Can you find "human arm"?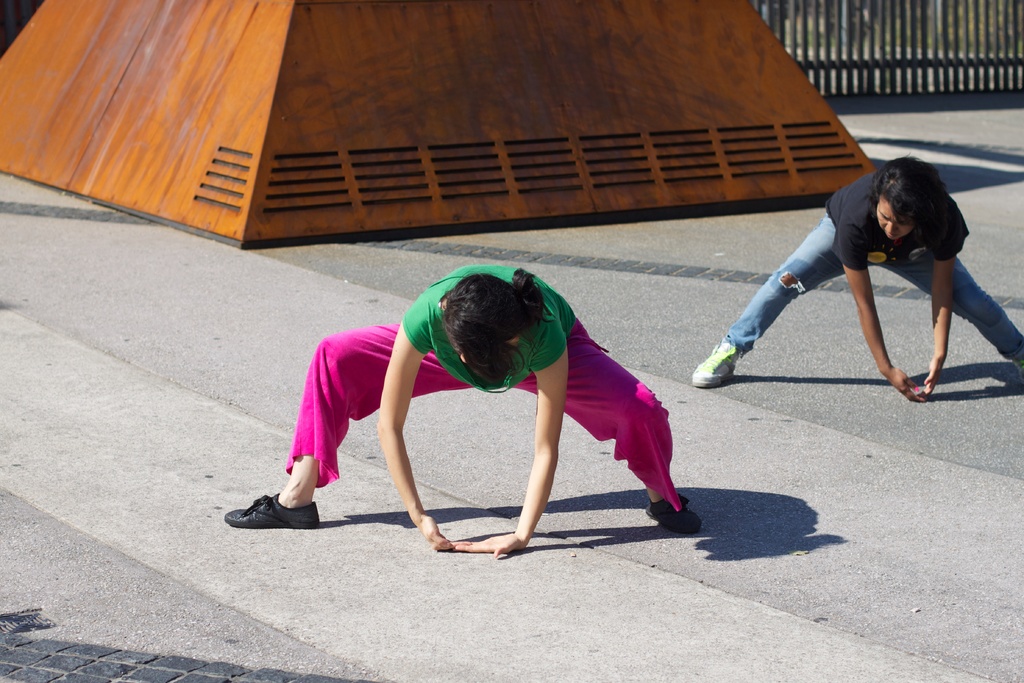
Yes, bounding box: 835 219 920 403.
